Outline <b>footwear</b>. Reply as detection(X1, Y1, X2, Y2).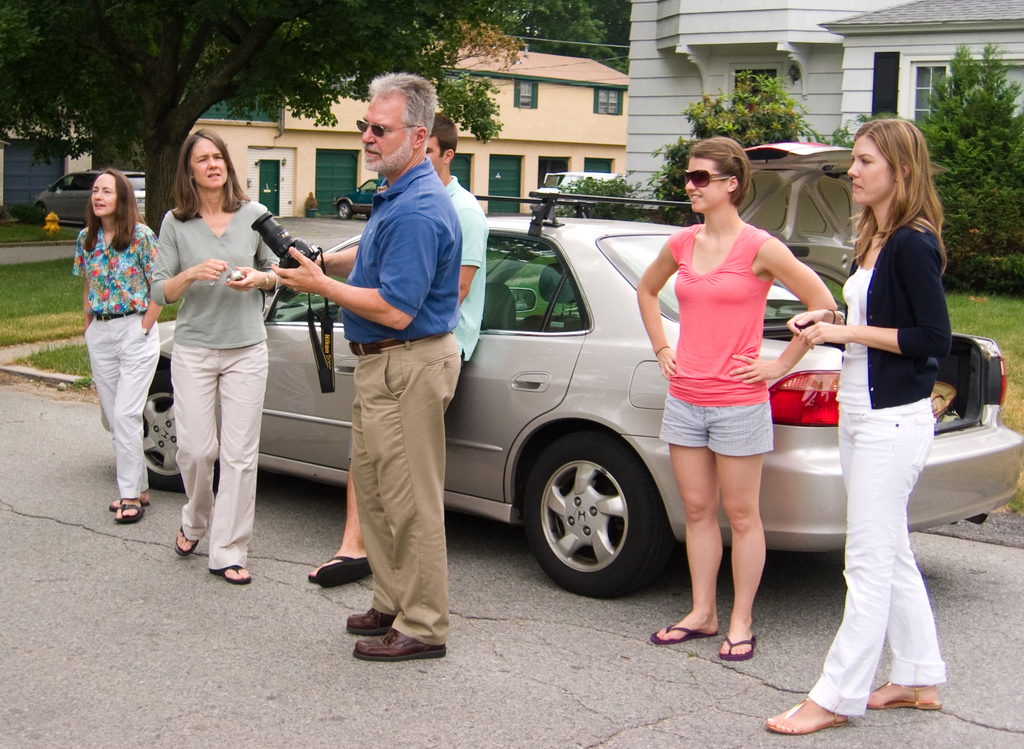
detection(346, 600, 397, 640).
